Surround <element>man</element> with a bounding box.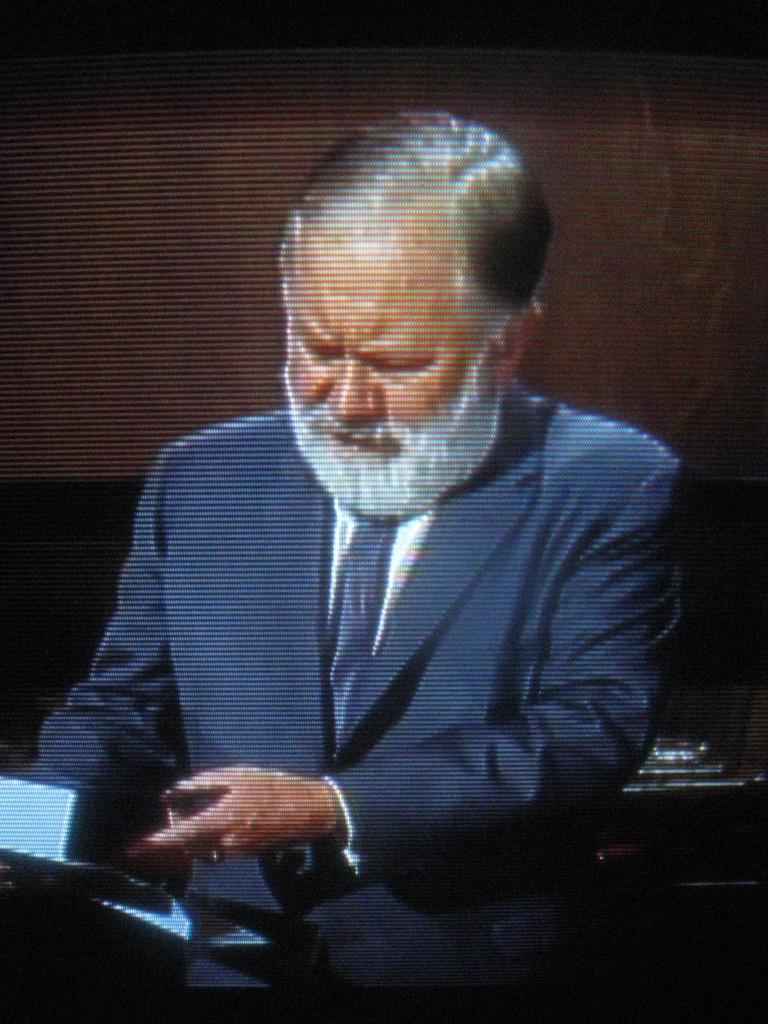
(42, 121, 702, 968).
